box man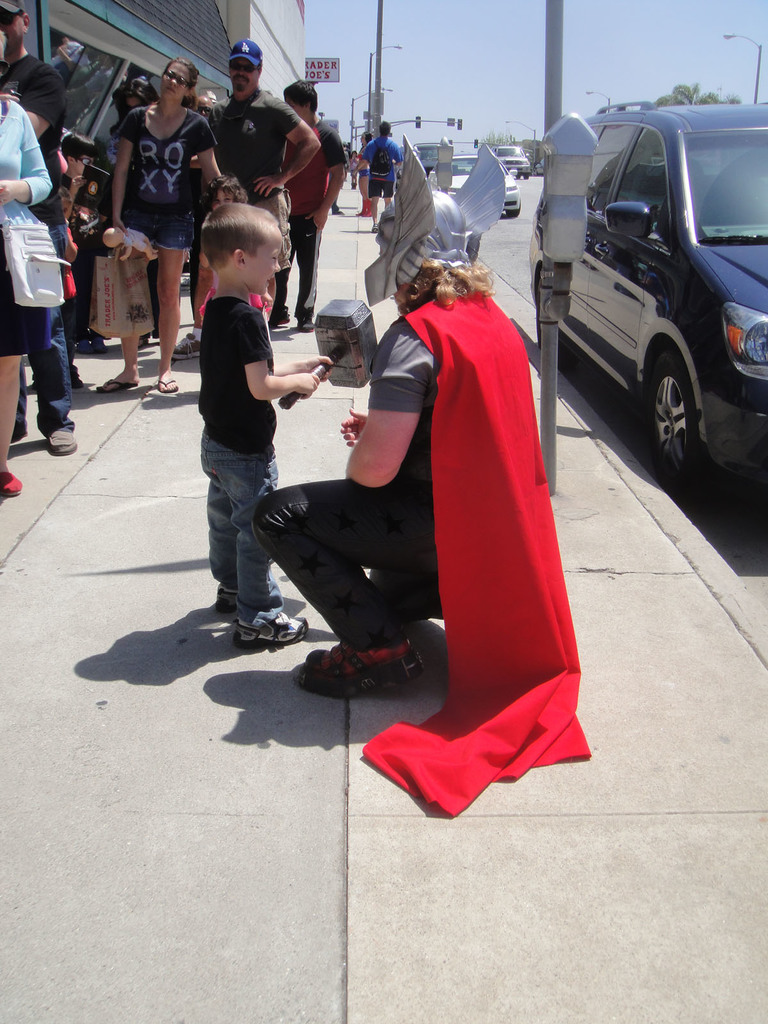
(250,129,618,831)
